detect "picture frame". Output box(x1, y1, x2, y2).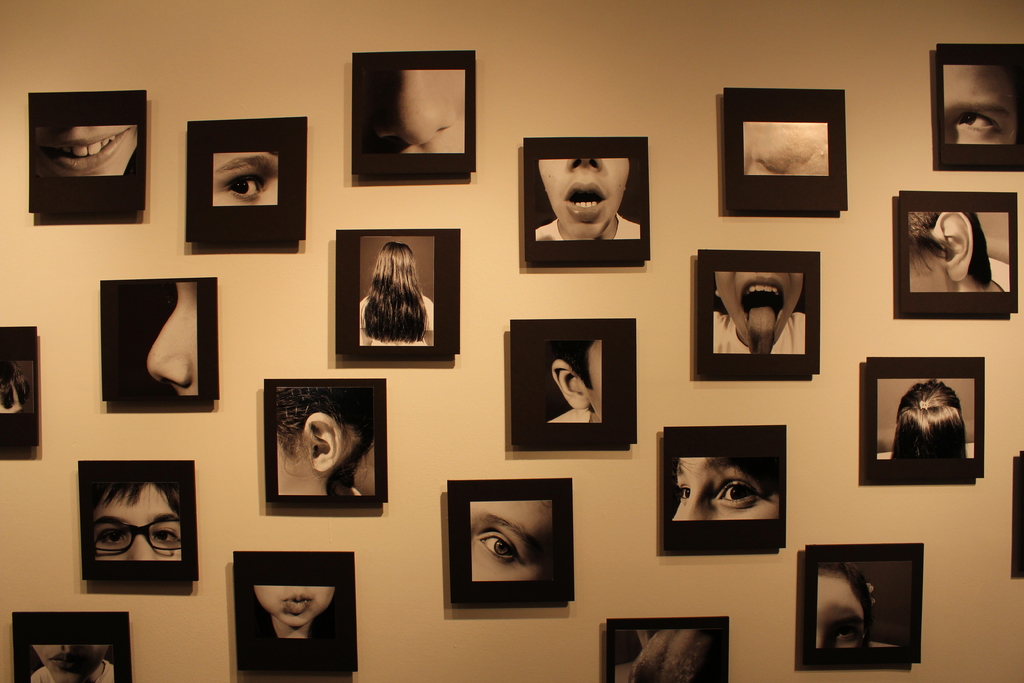
box(12, 610, 131, 682).
